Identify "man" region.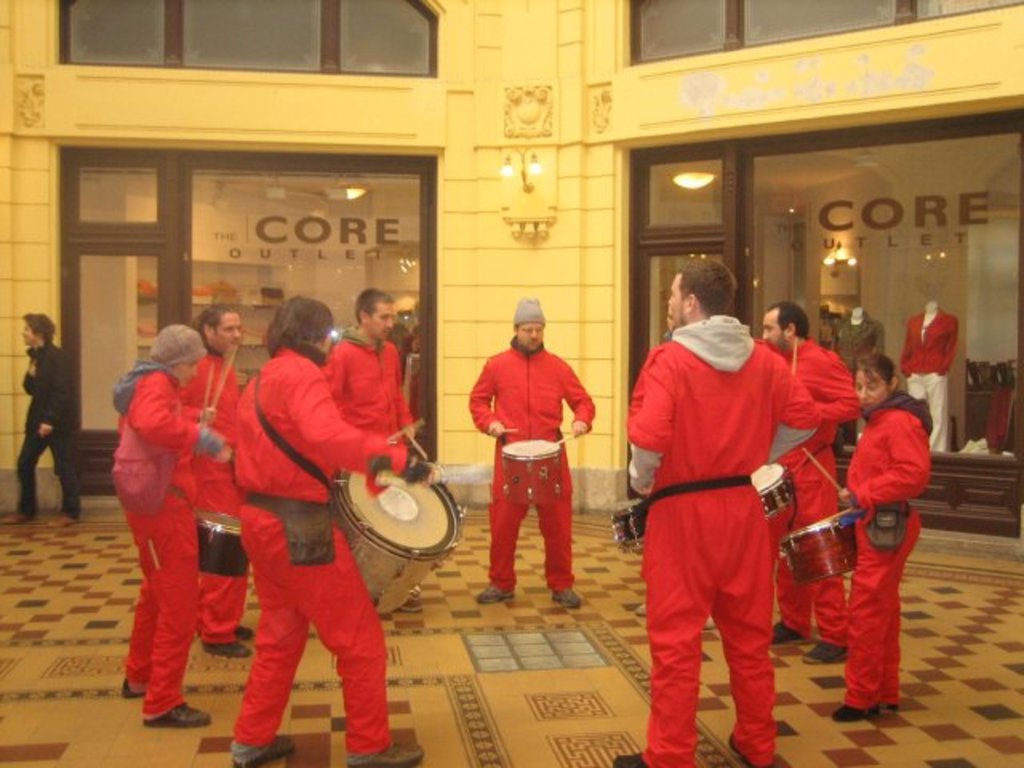
Region: 467:294:600:613.
